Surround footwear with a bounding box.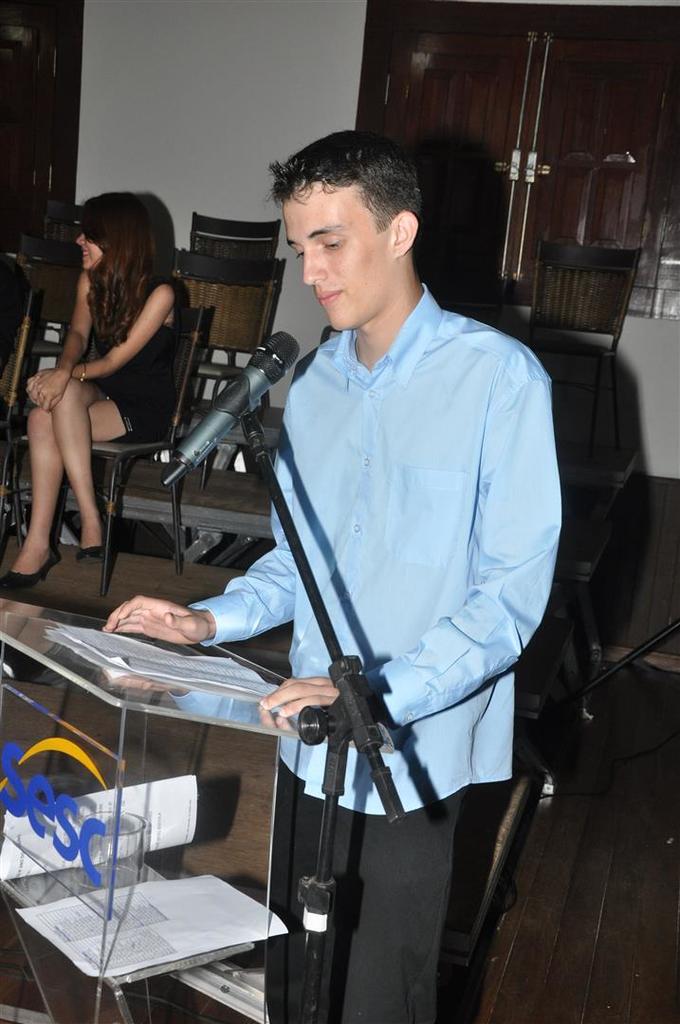
Rect(78, 542, 108, 561).
